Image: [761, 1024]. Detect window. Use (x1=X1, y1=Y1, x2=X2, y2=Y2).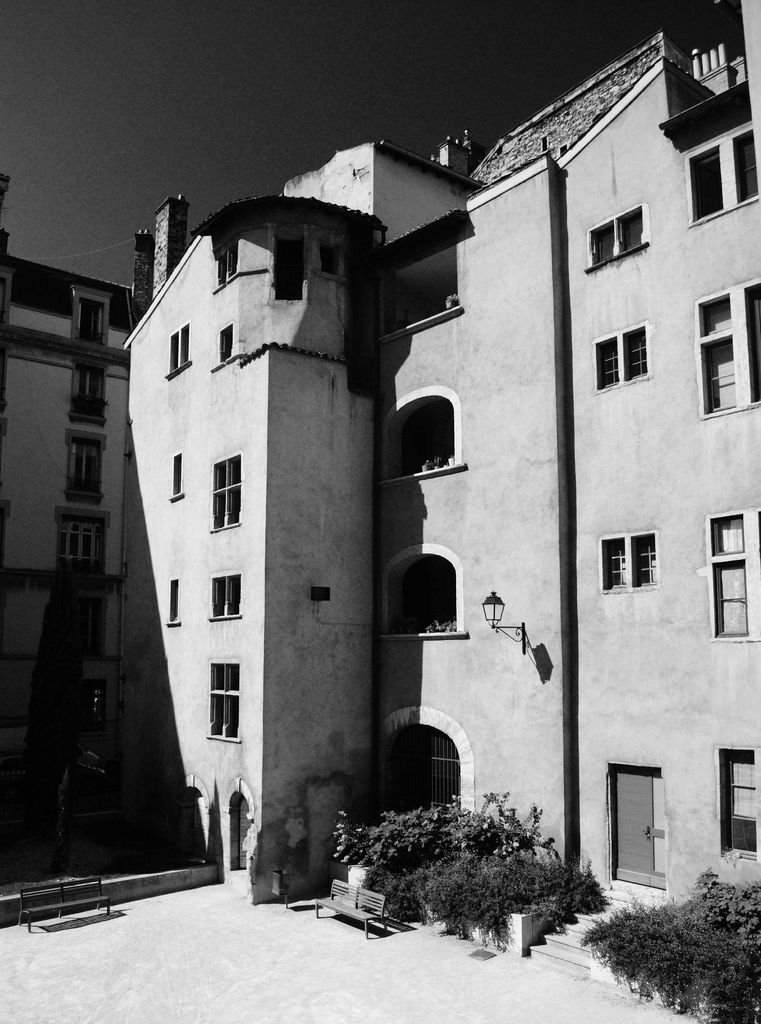
(x1=165, y1=574, x2=180, y2=627).
